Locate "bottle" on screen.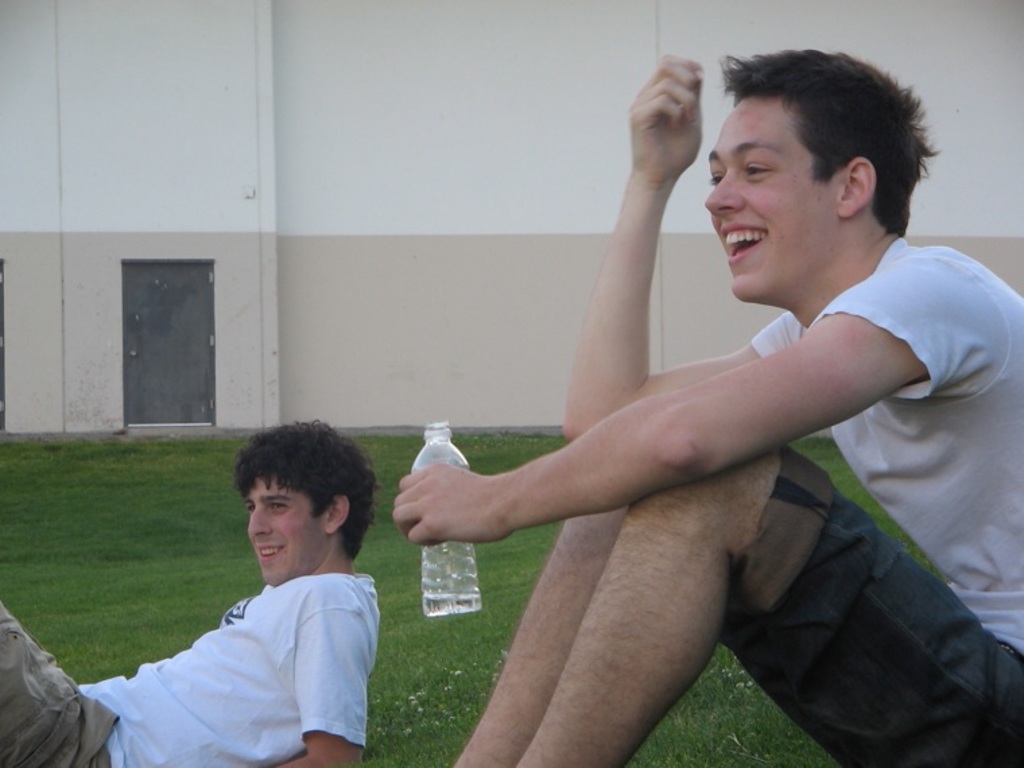
On screen at rect(411, 418, 485, 620).
